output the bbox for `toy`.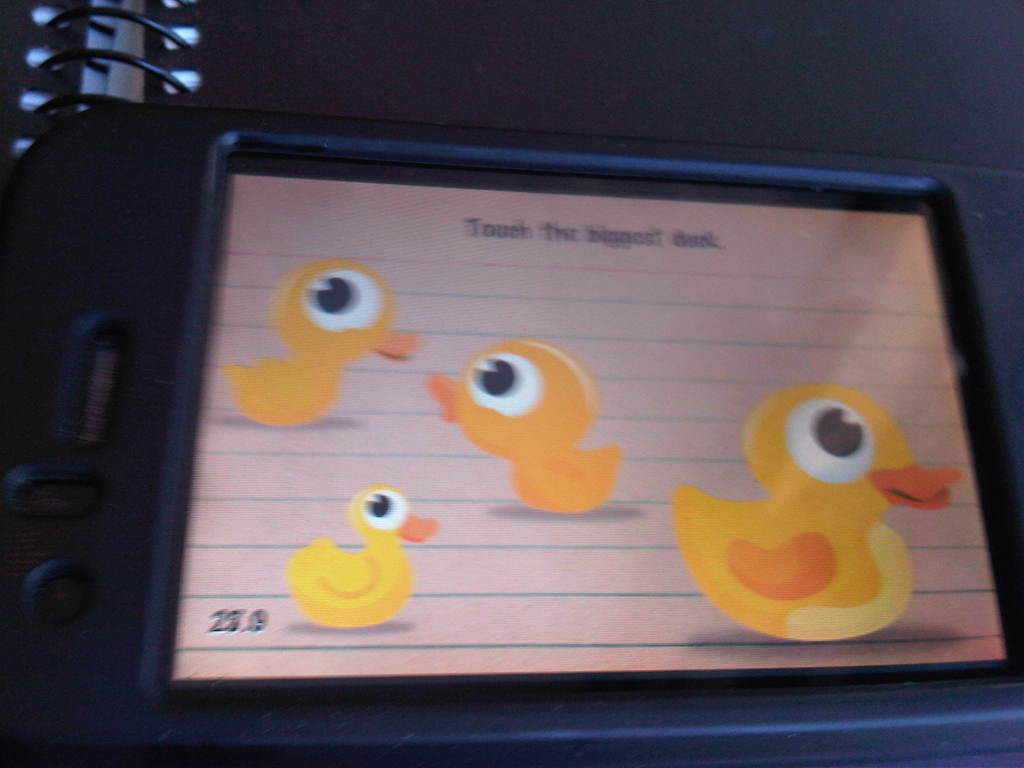
<box>428,340,625,513</box>.
